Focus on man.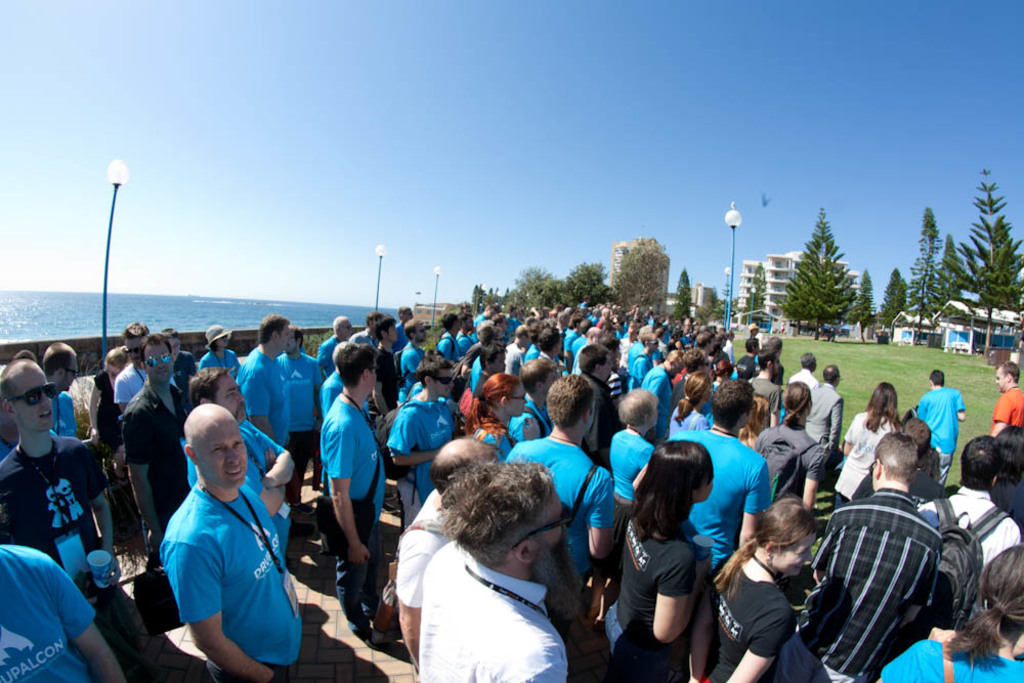
Focused at Rect(111, 337, 196, 543).
